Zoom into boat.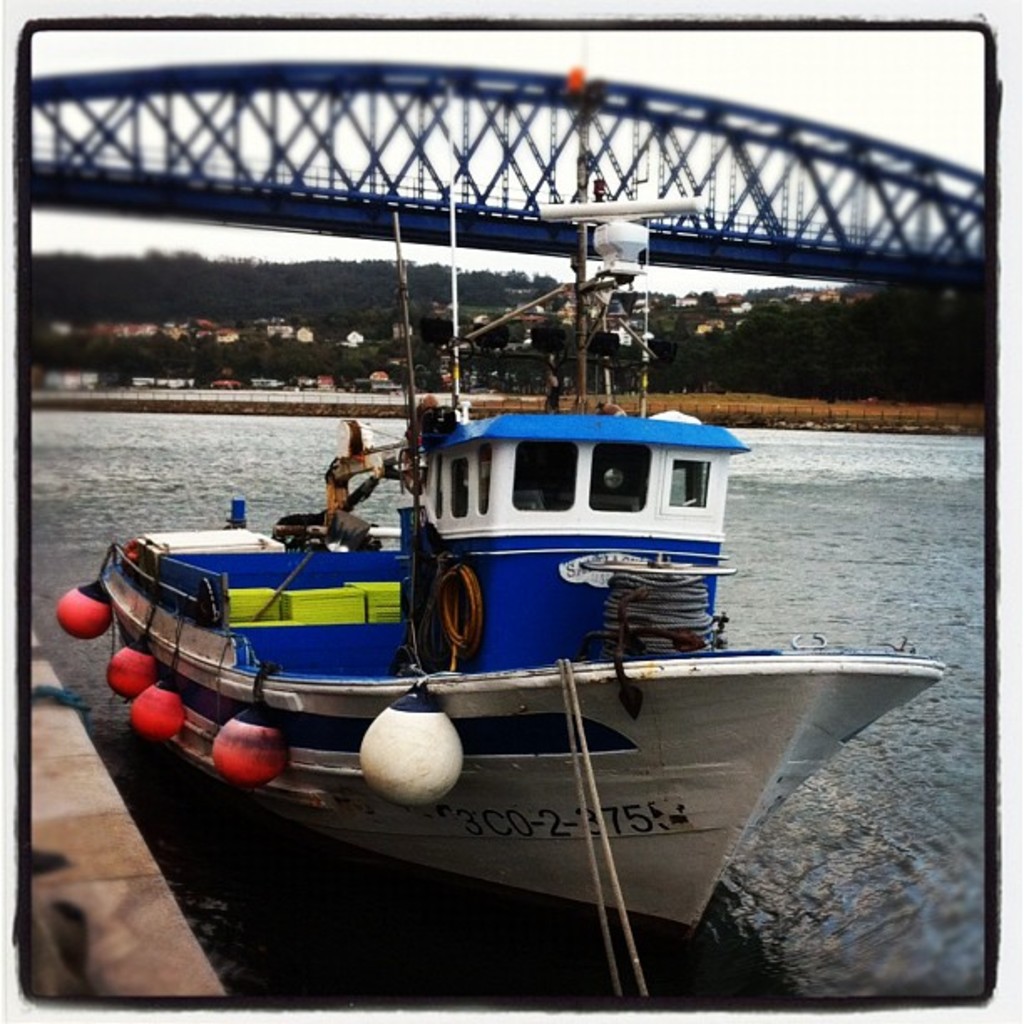
Zoom target: box(37, 151, 935, 979).
